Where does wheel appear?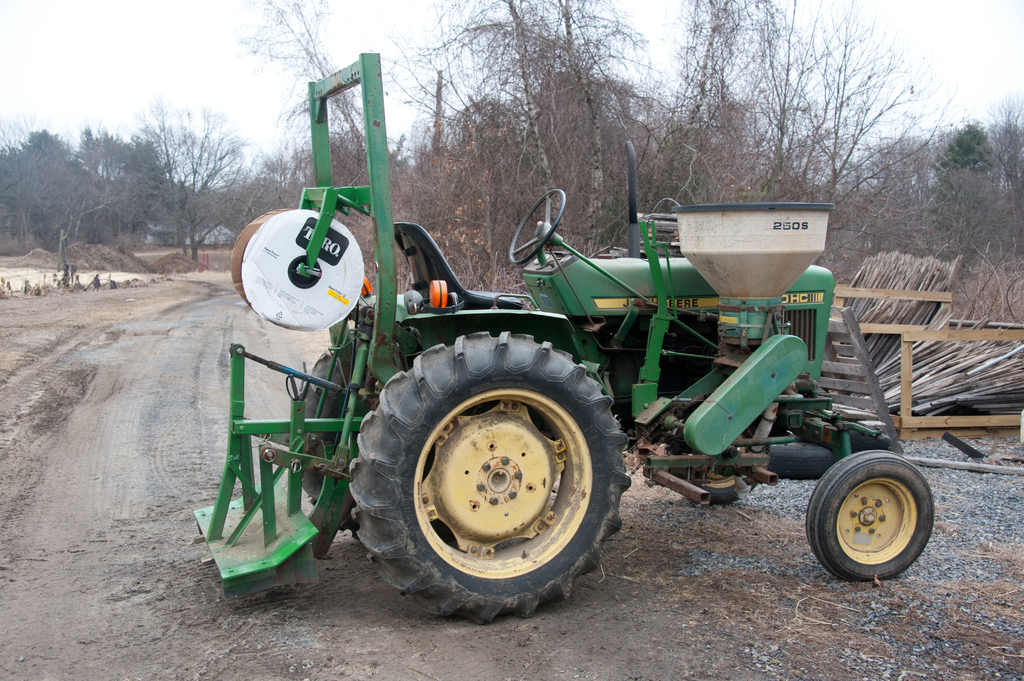
Appears at (809, 451, 941, 583).
